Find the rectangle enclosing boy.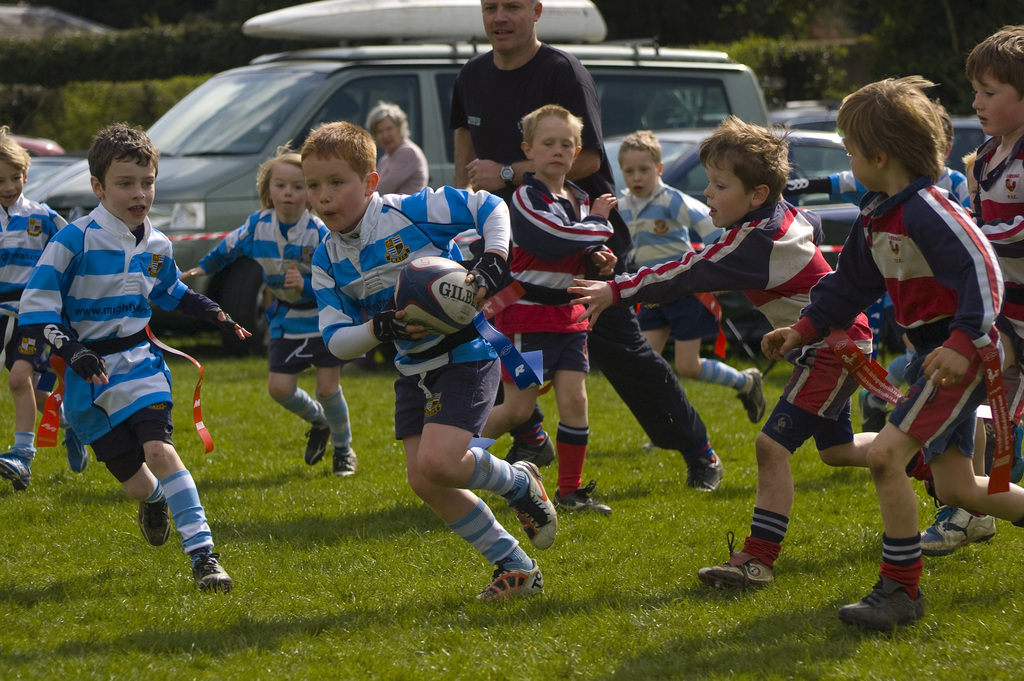
Rect(296, 125, 557, 599).
